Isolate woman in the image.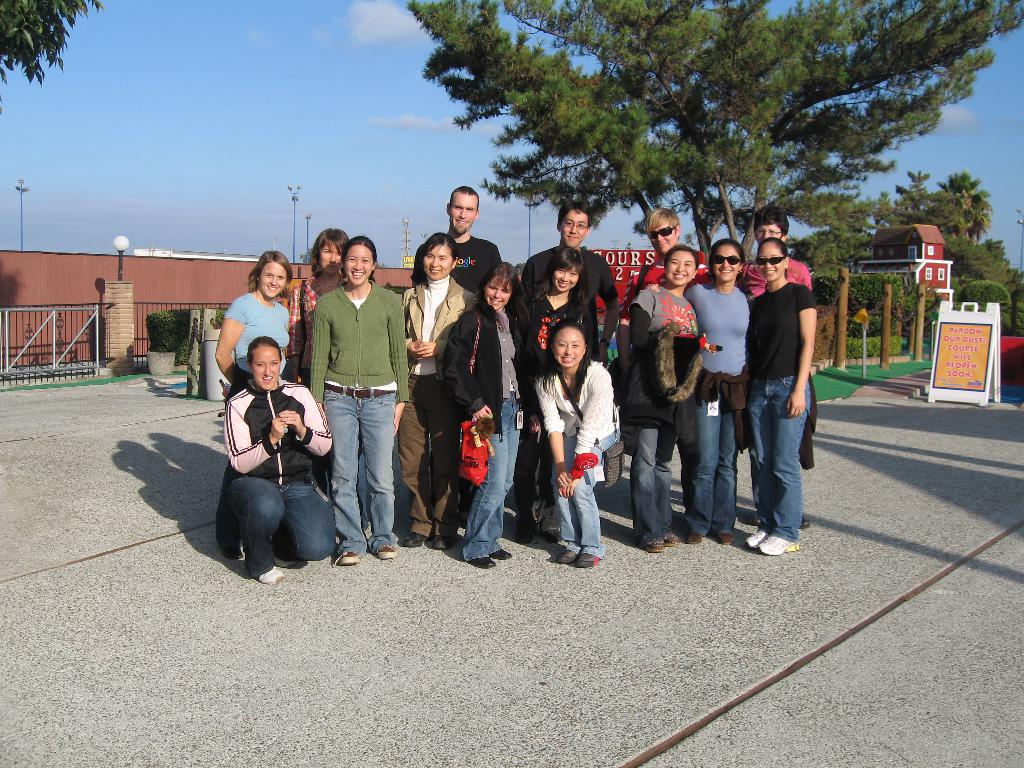
Isolated region: <box>287,225,353,383</box>.
